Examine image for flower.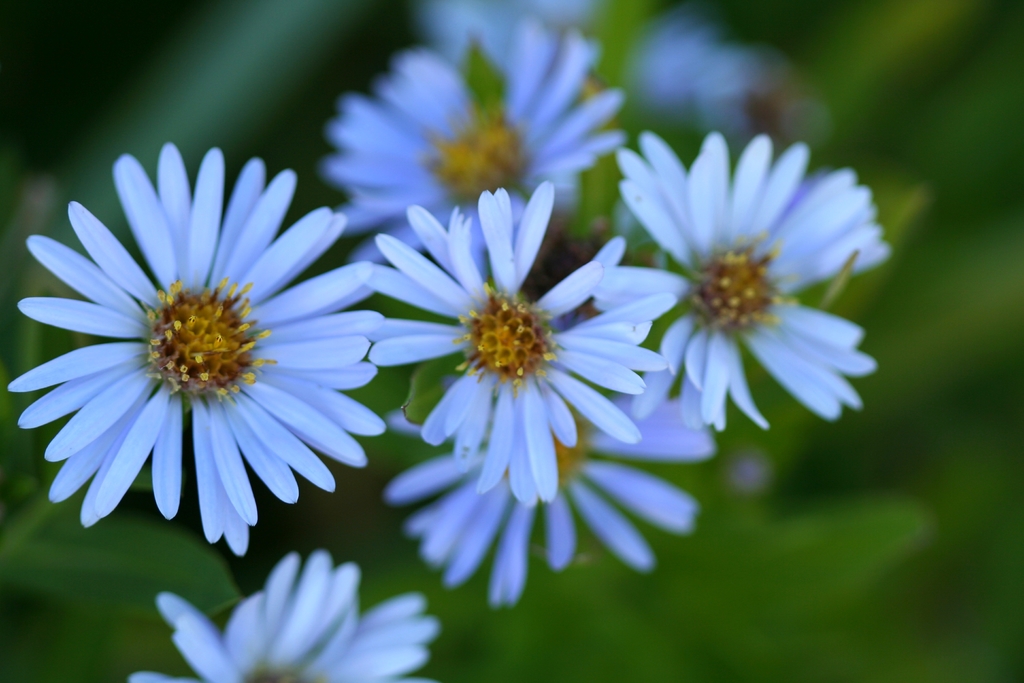
Examination result: bbox(614, 128, 891, 443).
